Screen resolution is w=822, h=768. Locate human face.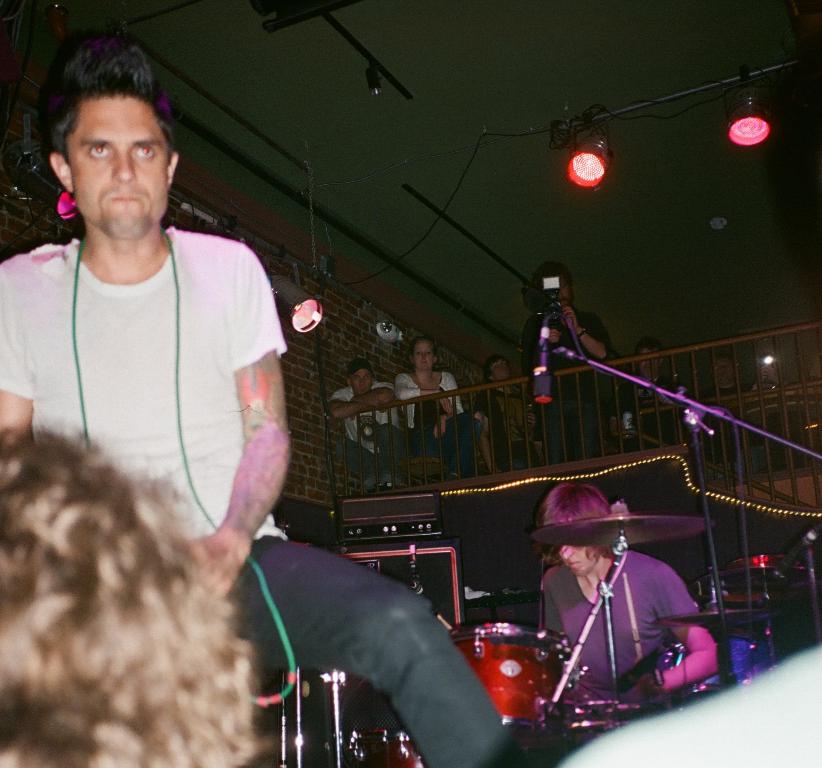
637, 351, 661, 378.
